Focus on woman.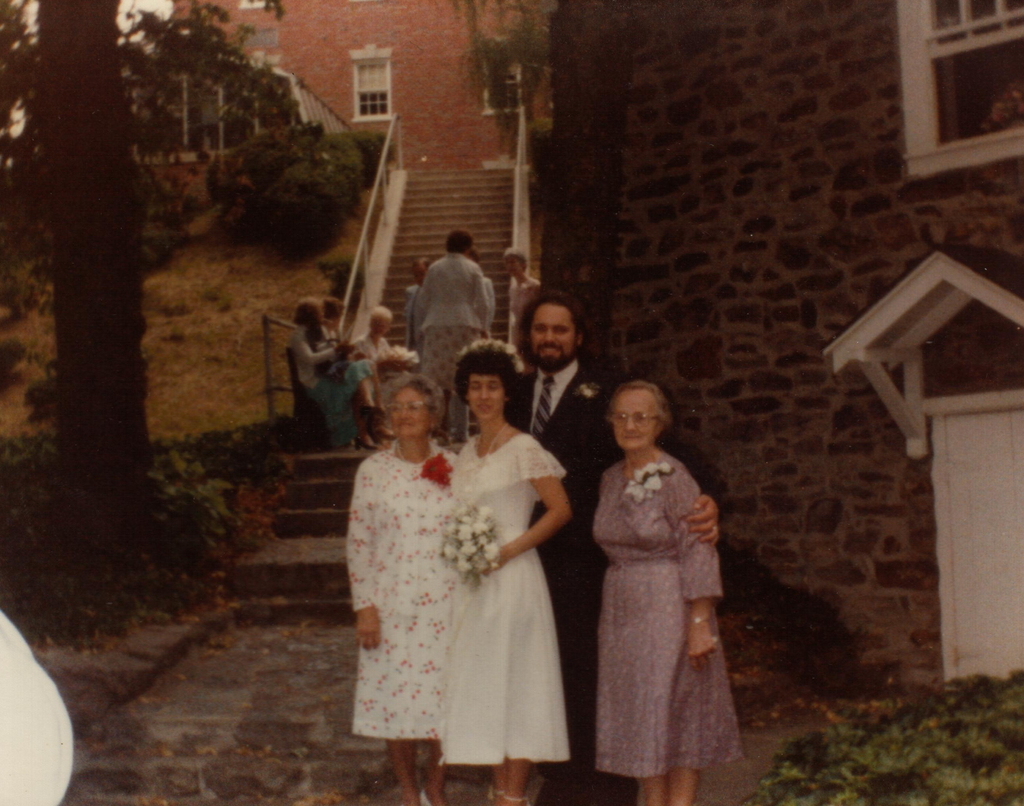
Focused at crop(288, 300, 399, 450).
